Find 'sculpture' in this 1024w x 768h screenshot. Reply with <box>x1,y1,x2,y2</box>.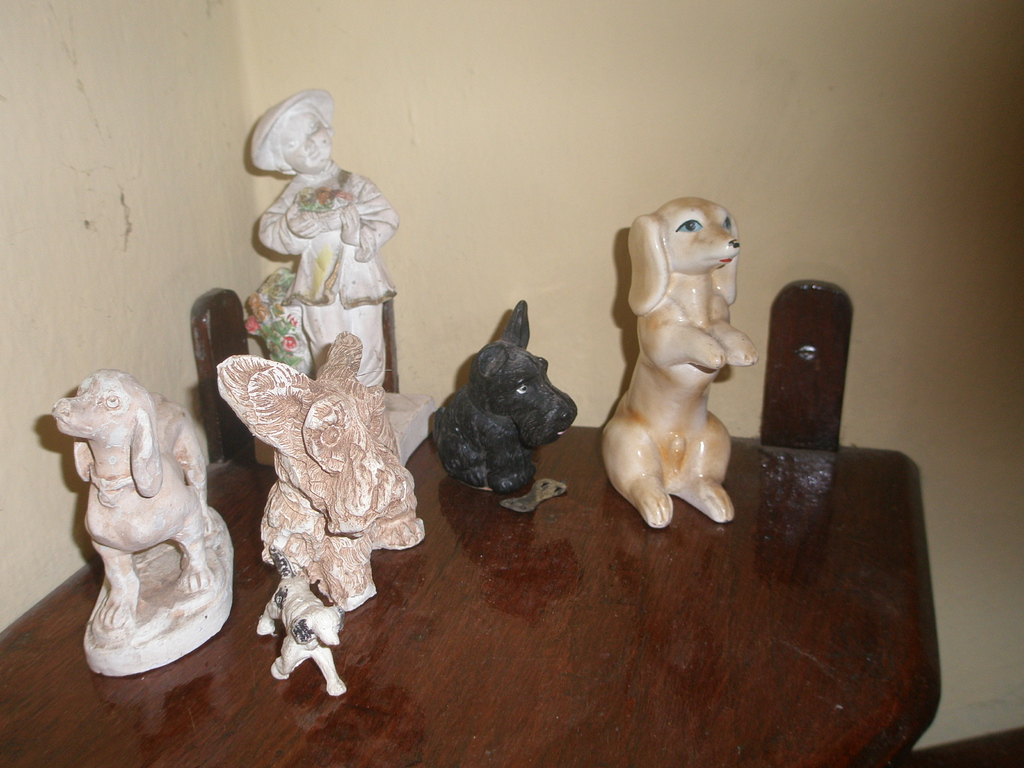
<box>591,193,753,520</box>.
